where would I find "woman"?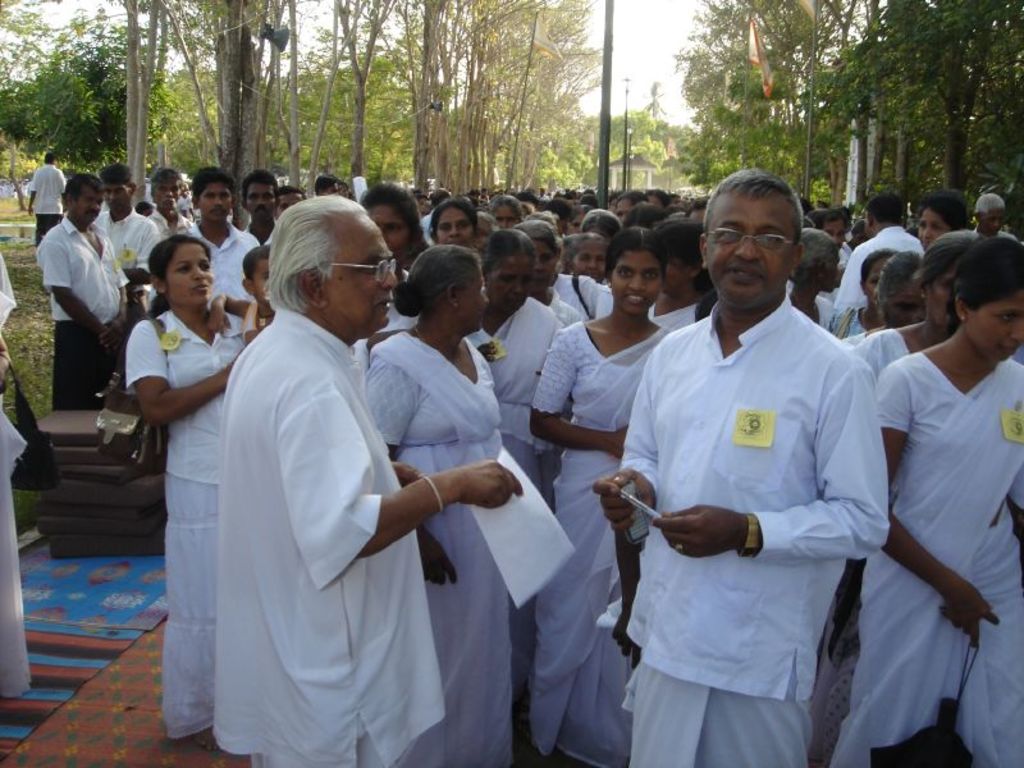
At bbox(644, 188, 669, 209).
